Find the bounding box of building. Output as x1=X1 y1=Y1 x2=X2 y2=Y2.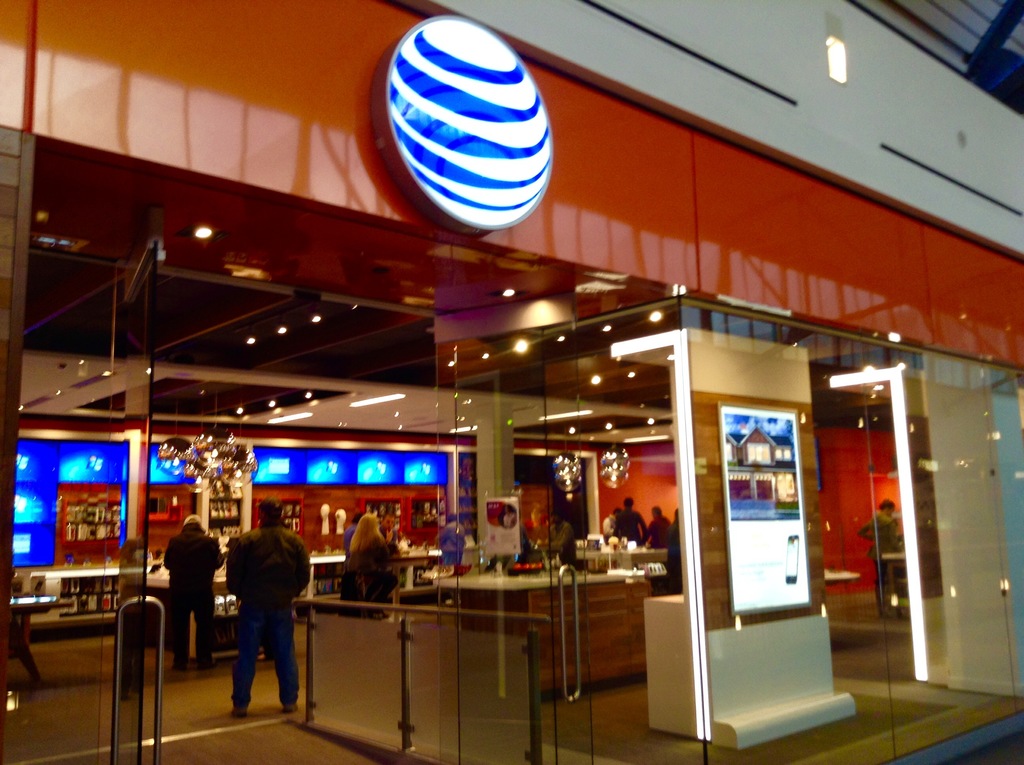
x1=0 y1=0 x2=1023 y2=764.
